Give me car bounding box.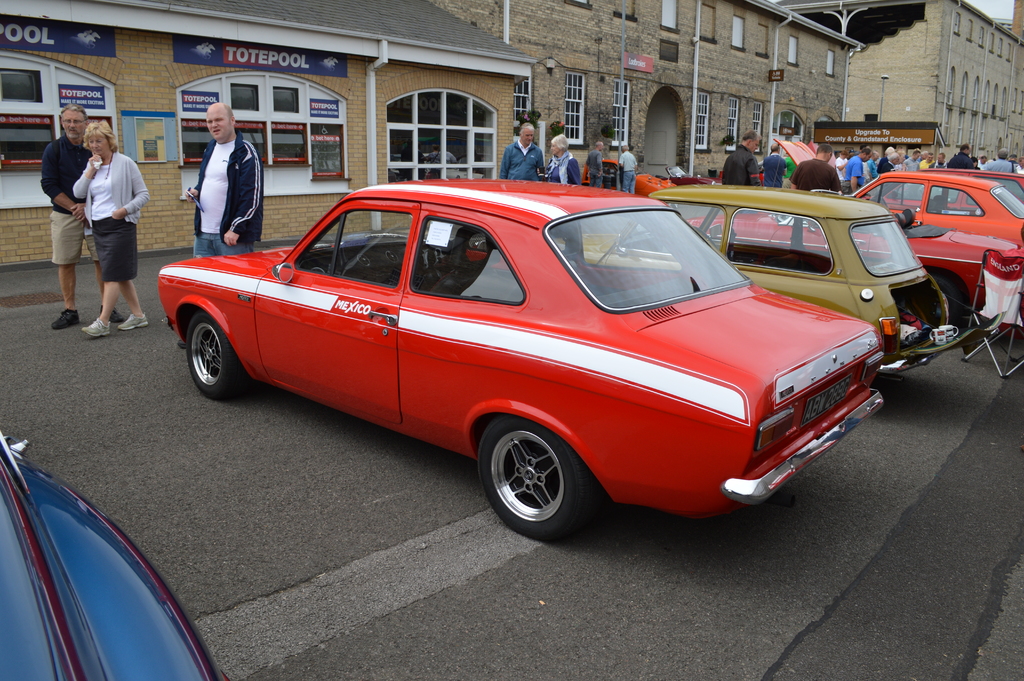
bbox(584, 181, 961, 377).
